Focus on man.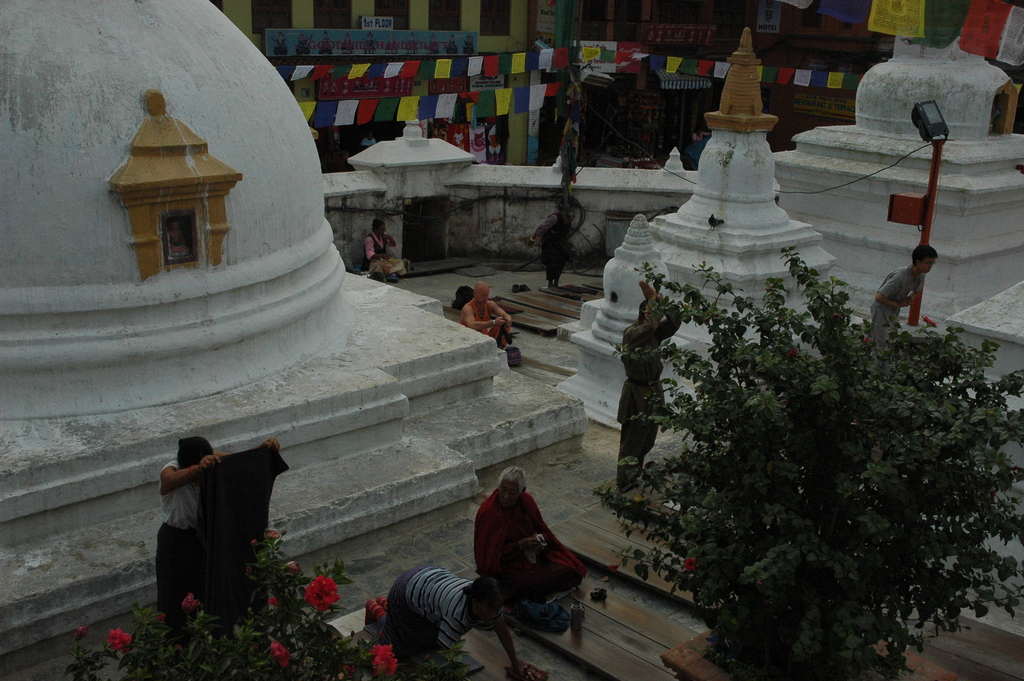
Focused at box(871, 244, 938, 356).
